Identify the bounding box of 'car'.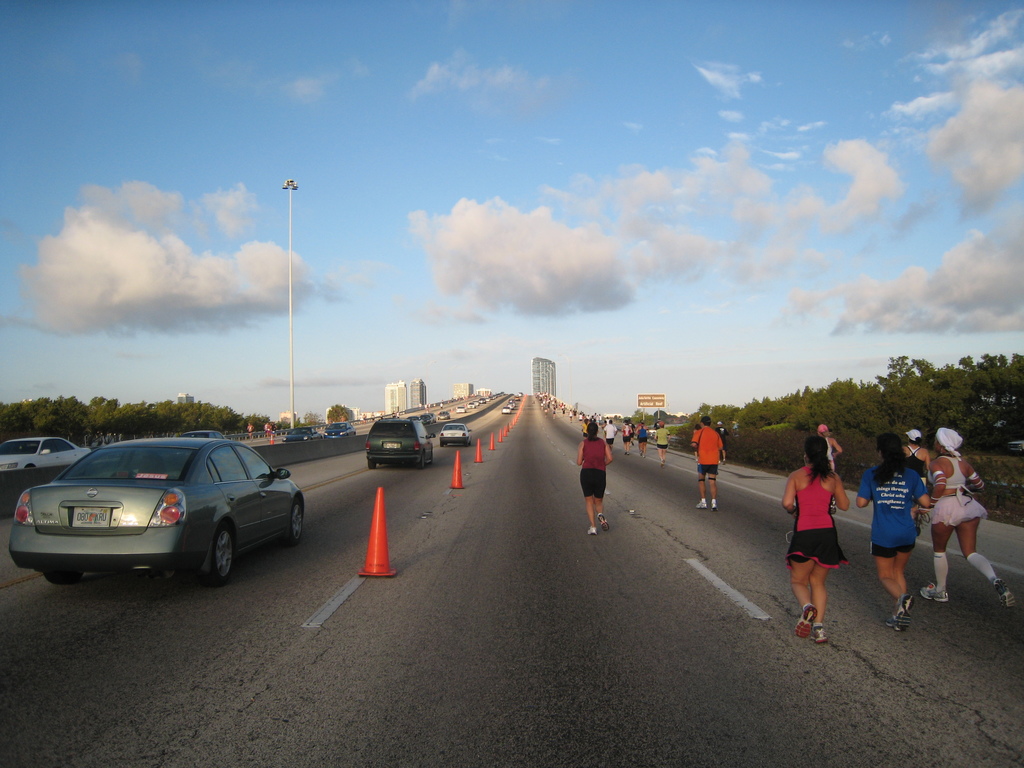
0 435 92 473.
